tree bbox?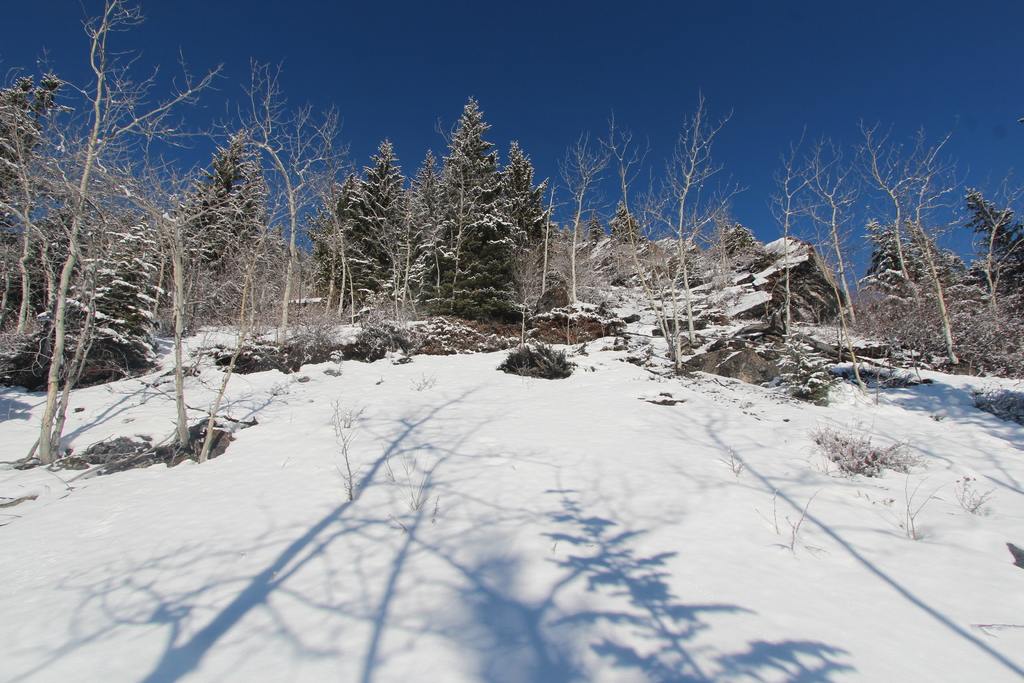
<bbox>150, 126, 279, 343</bbox>
